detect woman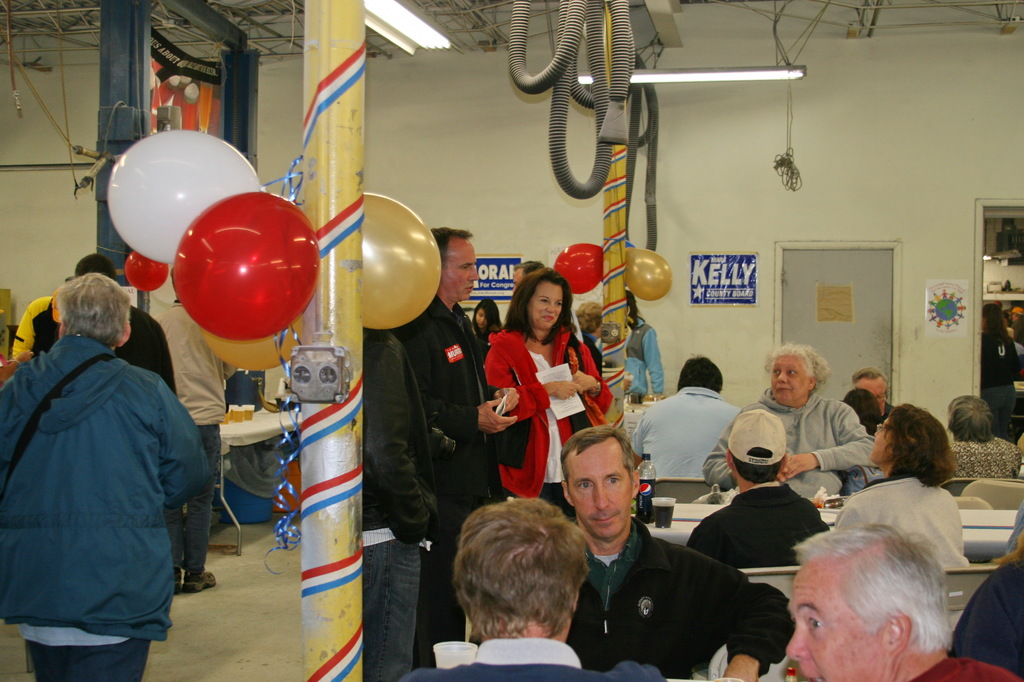
select_region(829, 408, 973, 573)
